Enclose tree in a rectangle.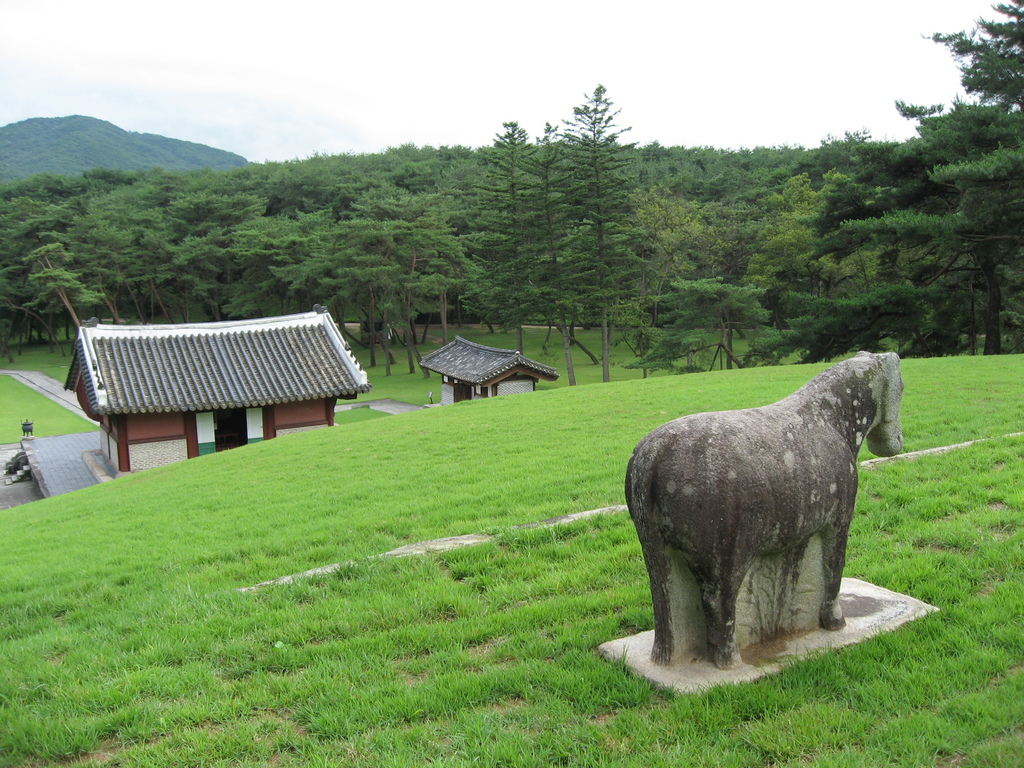
[218, 186, 286, 317].
